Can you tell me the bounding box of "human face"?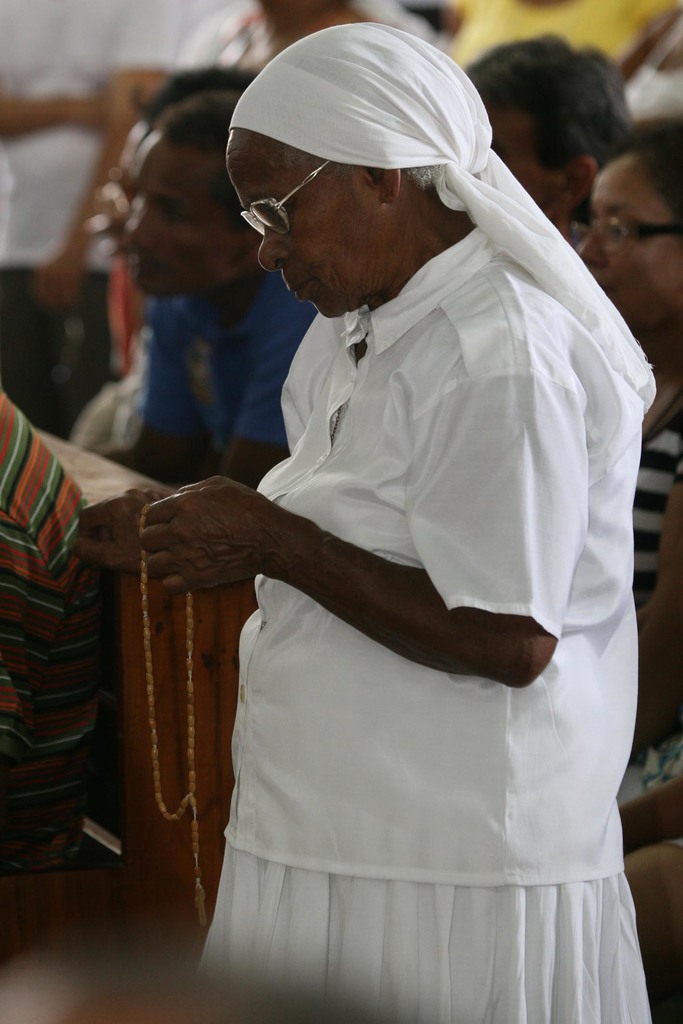
rect(573, 163, 682, 326).
